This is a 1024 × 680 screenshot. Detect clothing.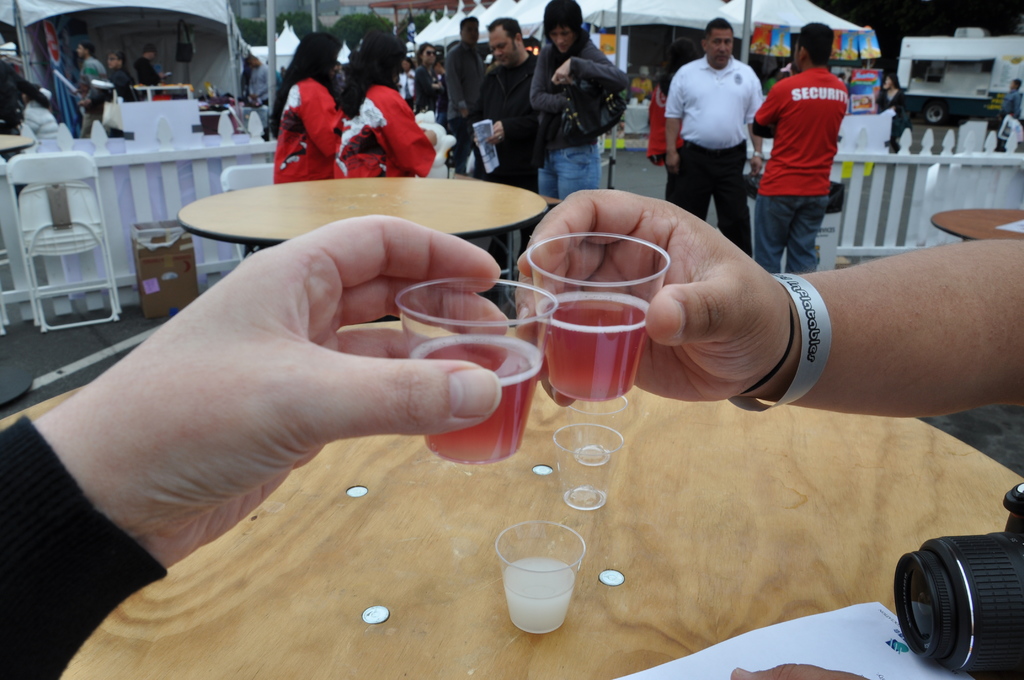
{"x1": 86, "y1": 56, "x2": 120, "y2": 97}.
